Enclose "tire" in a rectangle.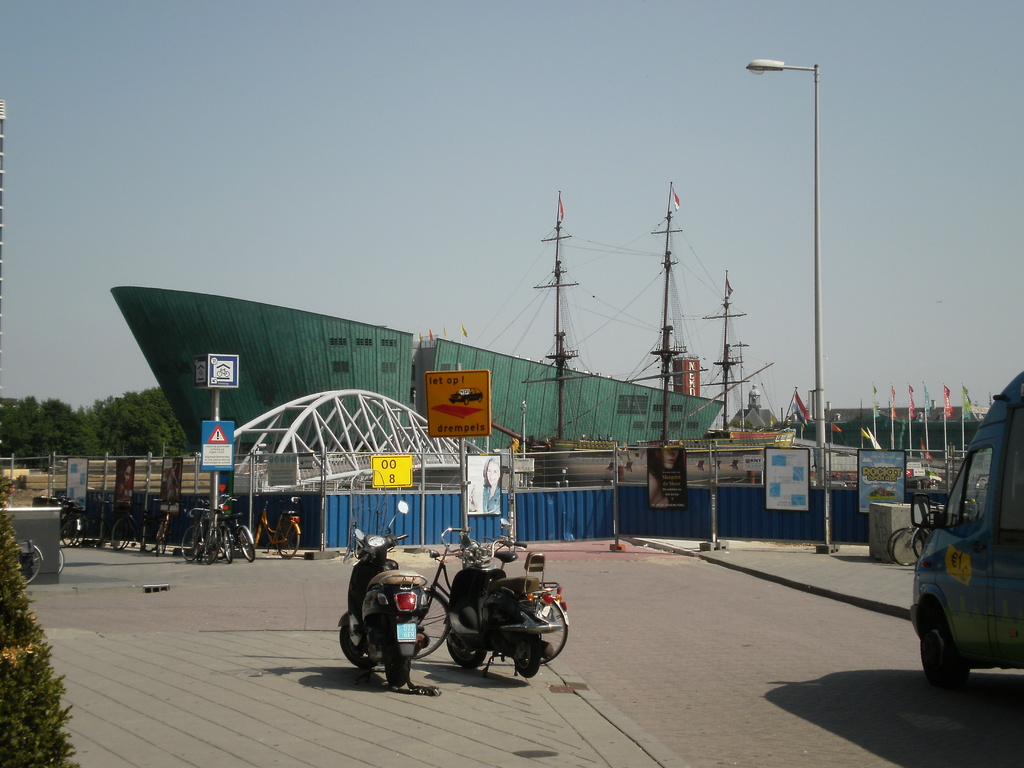
511, 634, 541, 682.
